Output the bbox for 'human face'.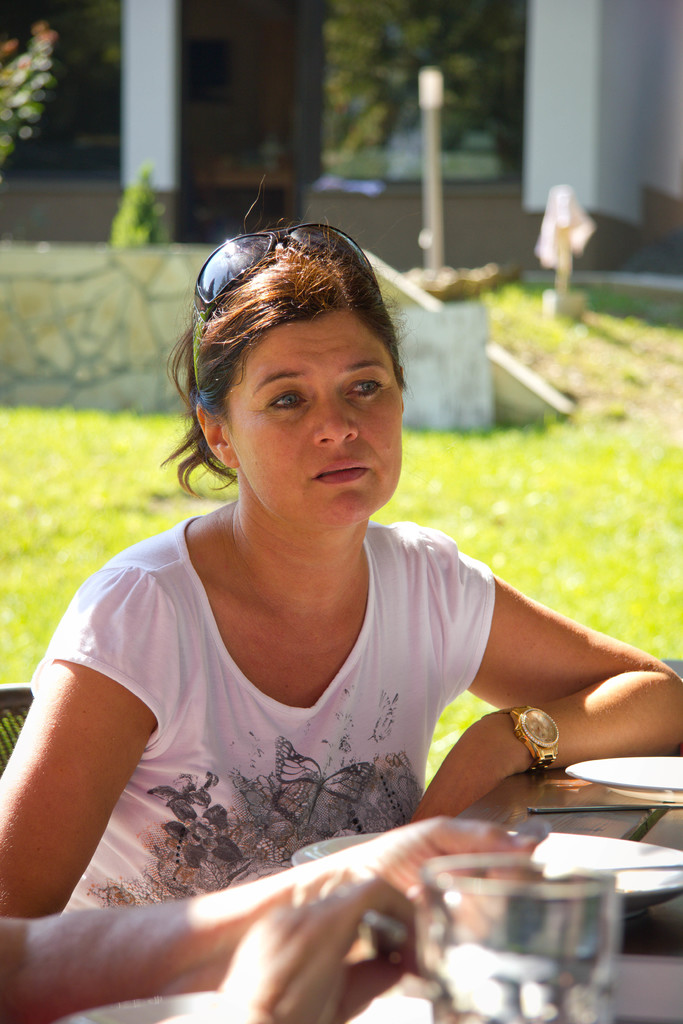
[left=221, top=293, right=412, bottom=519].
